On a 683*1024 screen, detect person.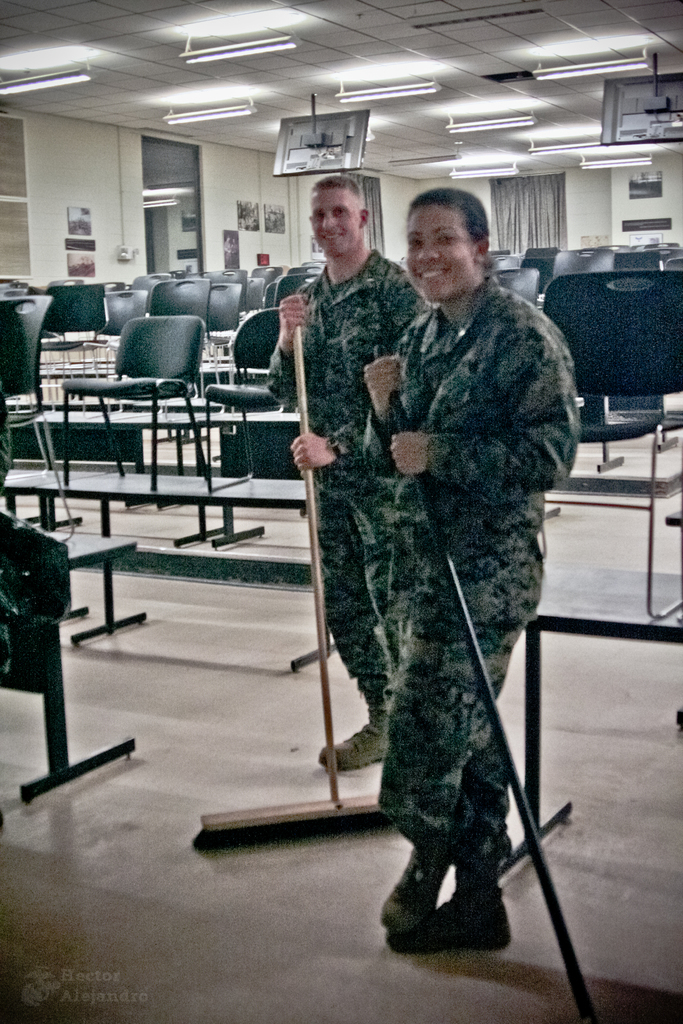
region(267, 163, 436, 772).
